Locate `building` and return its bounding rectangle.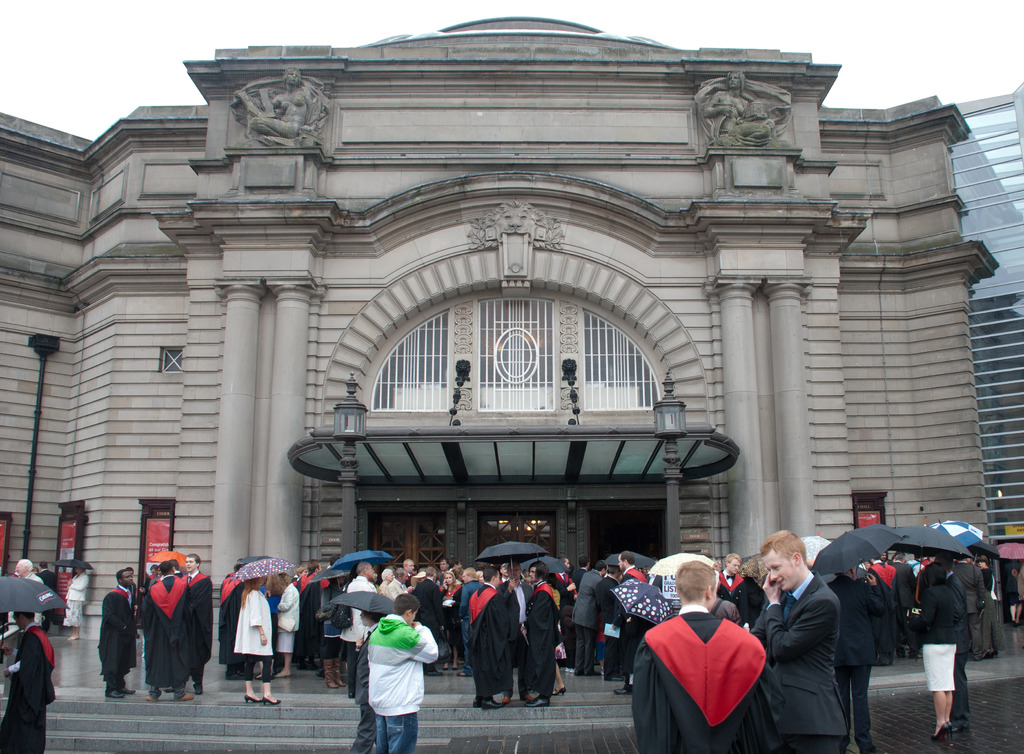
bbox(953, 84, 1023, 548).
